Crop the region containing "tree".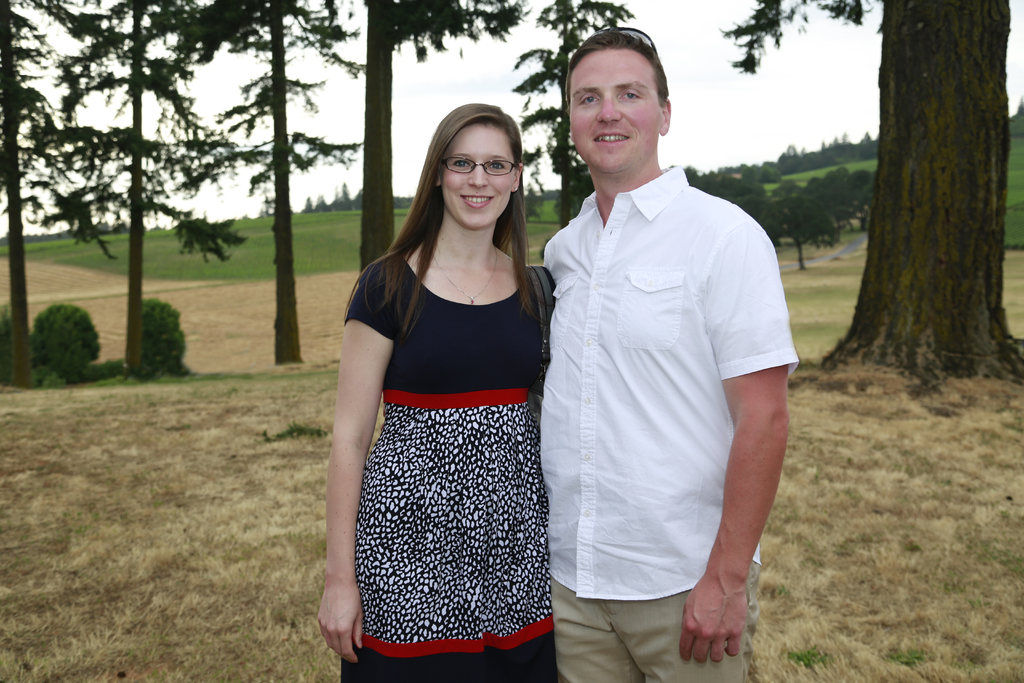
Crop region: x1=189 y1=0 x2=361 y2=364.
